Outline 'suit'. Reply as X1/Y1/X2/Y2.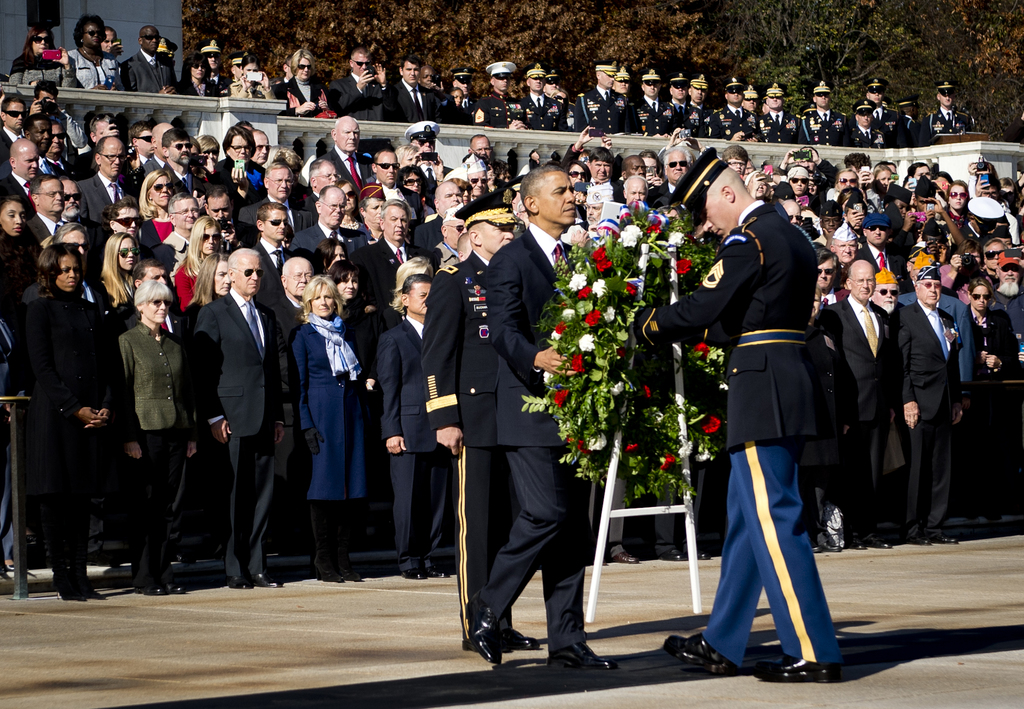
387/81/446/122.
